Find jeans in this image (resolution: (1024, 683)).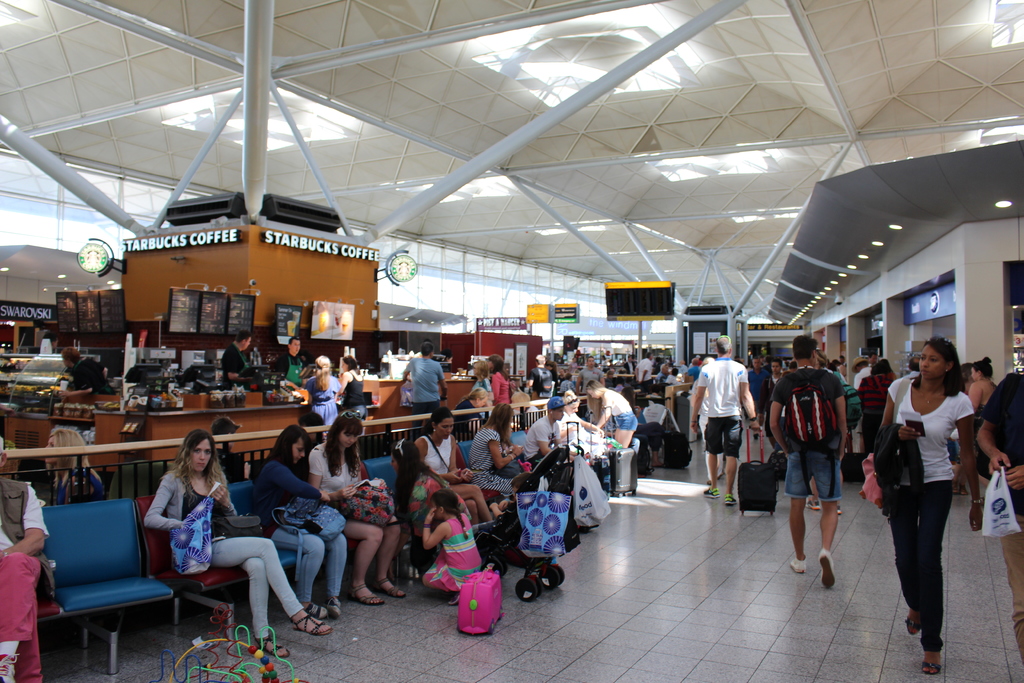
(348,404,367,422).
